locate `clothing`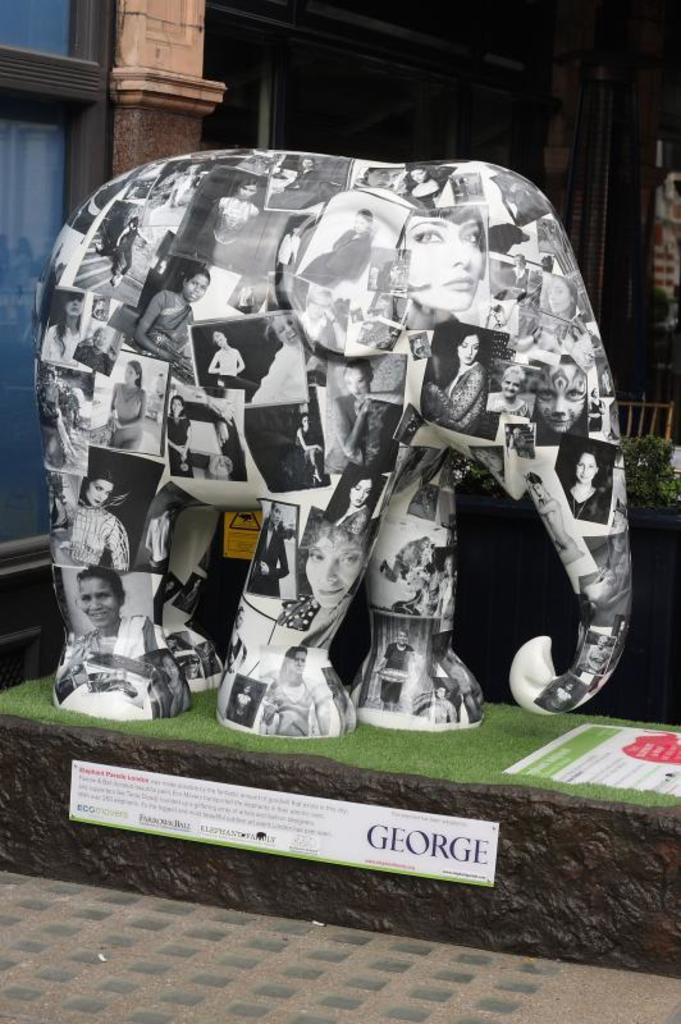
279, 419, 308, 485
